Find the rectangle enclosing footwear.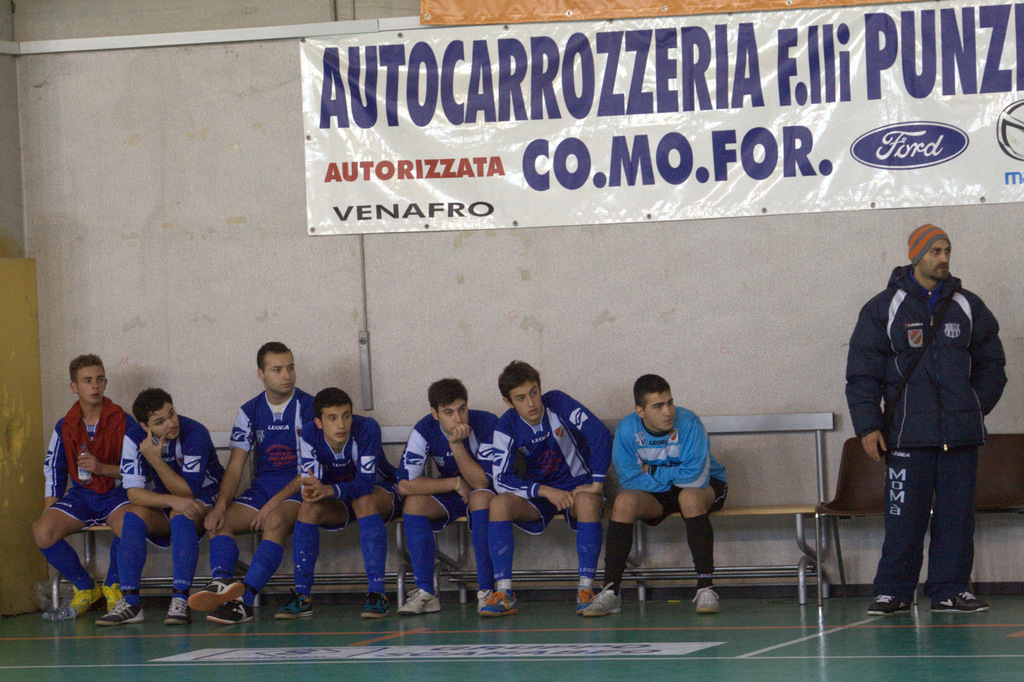
detection(101, 580, 124, 610).
